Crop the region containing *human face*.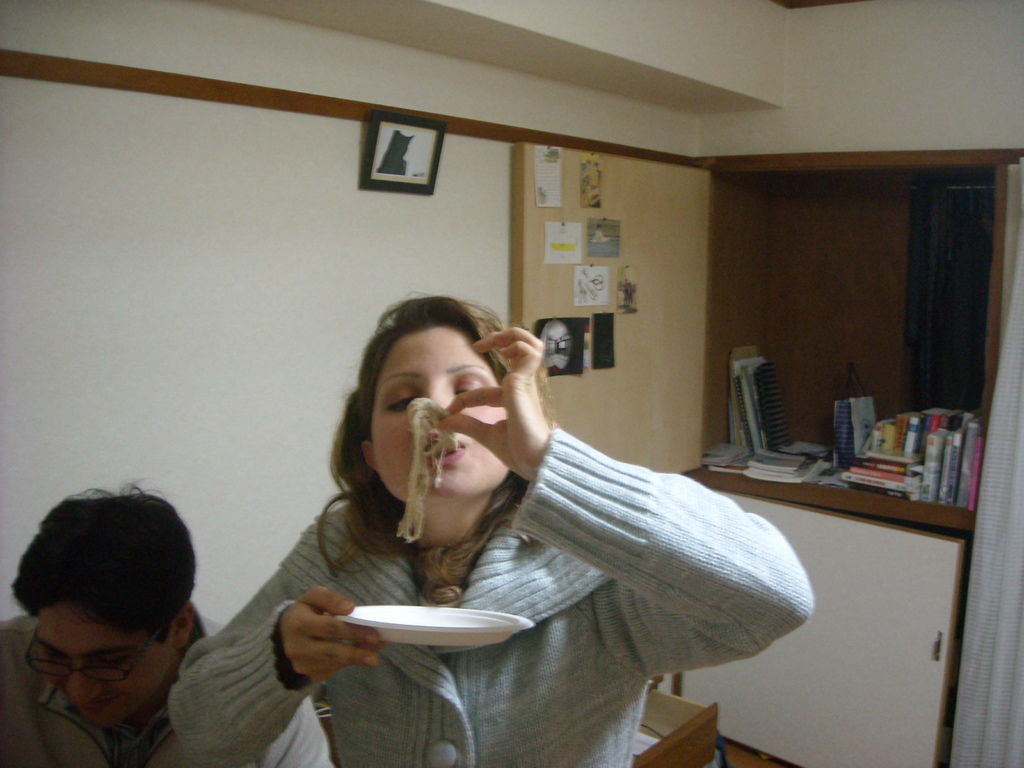
Crop region: detection(26, 586, 175, 735).
